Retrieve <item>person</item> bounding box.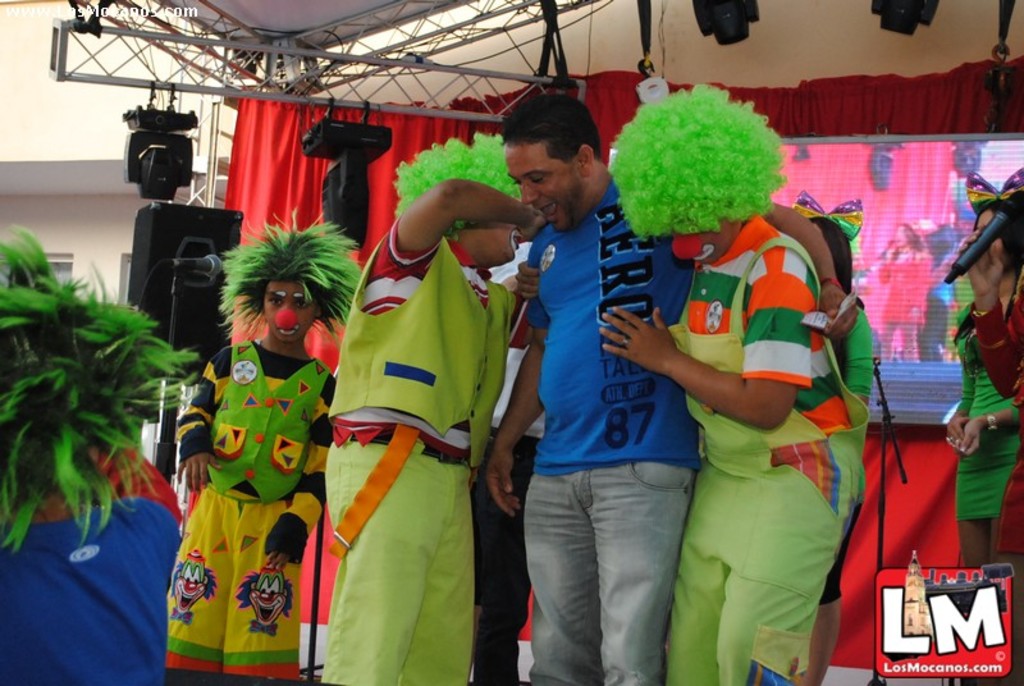
Bounding box: box(799, 207, 874, 685).
